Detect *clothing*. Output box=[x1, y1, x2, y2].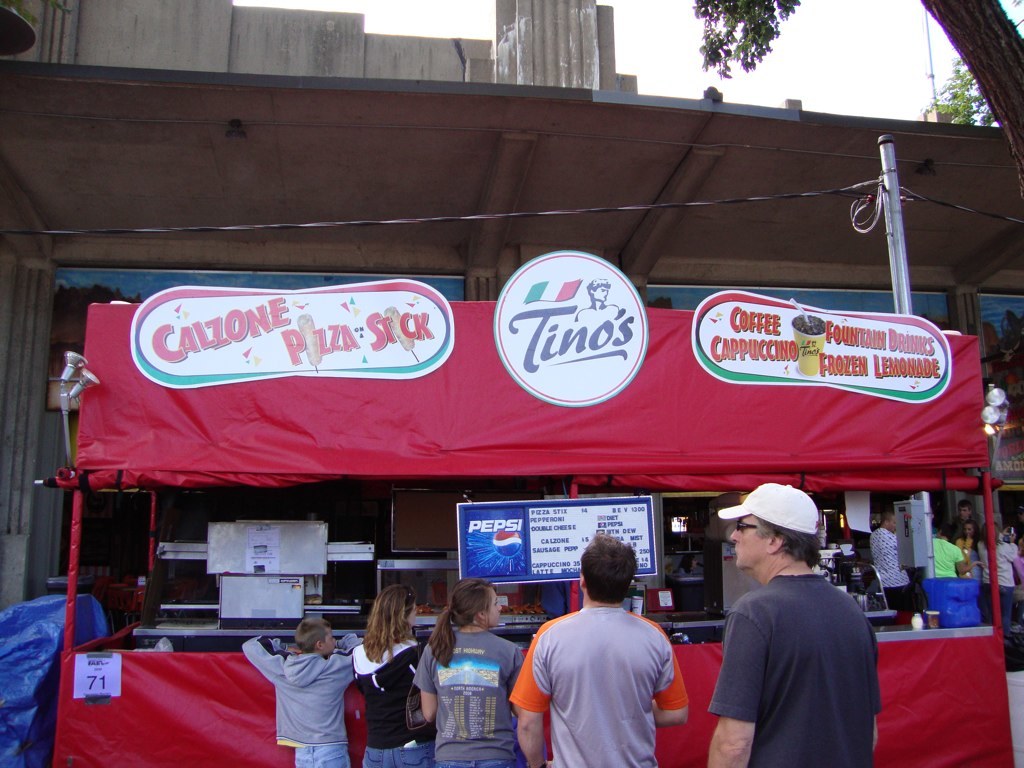
box=[412, 629, 529, 767].
